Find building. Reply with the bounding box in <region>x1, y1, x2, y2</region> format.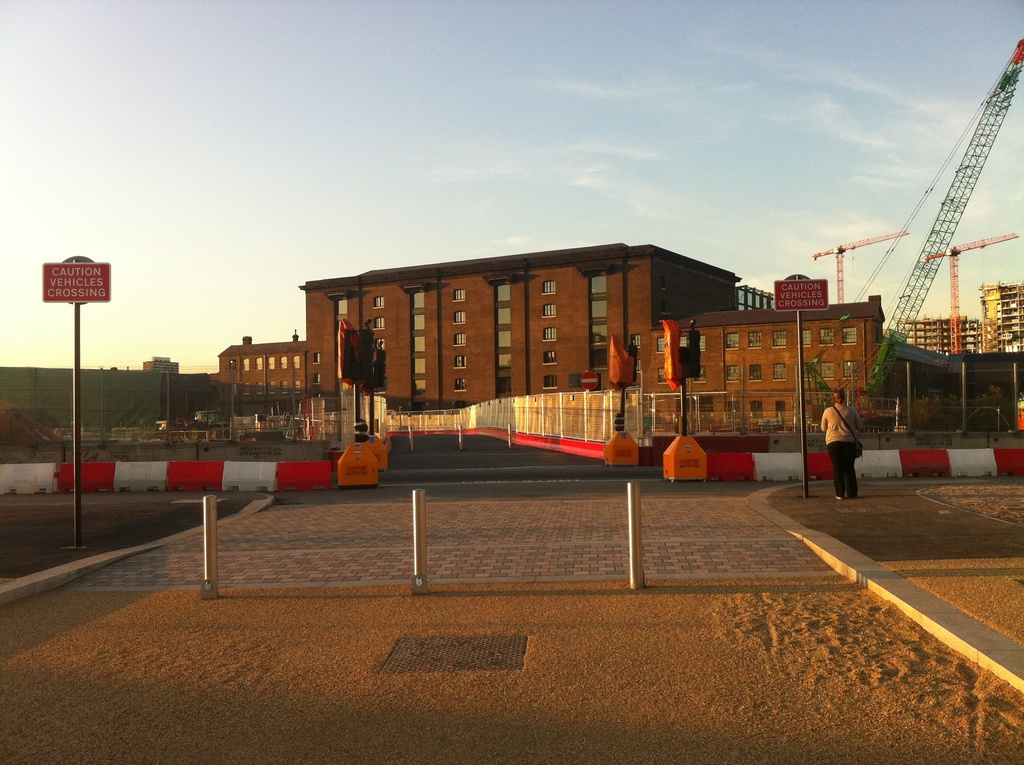
<region>209, 332, 314, 412</region>.
